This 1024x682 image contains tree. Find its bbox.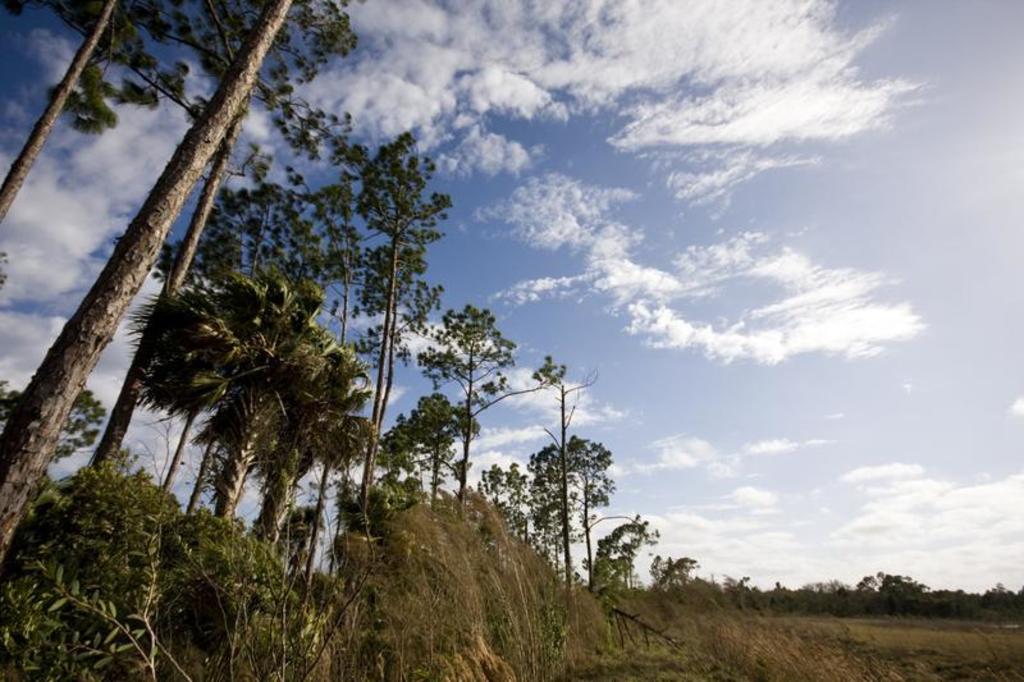
bbox(652, 553, 696, 587).
